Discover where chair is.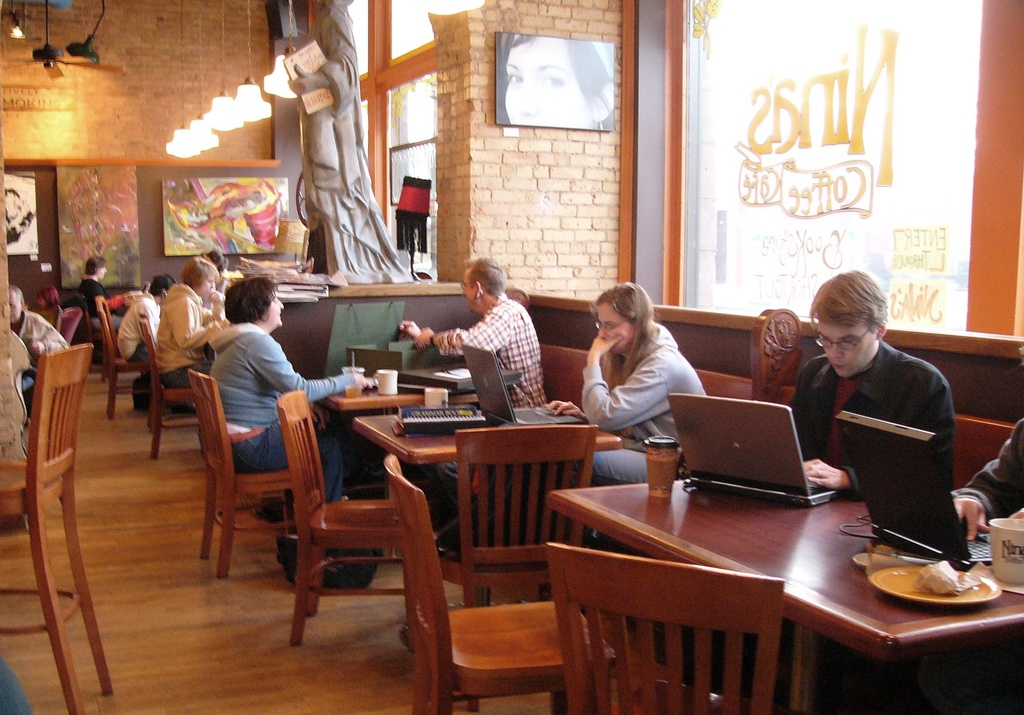
Discovered at {"left": 4, "top": 324, "right": 121, "bottom": 691}.
